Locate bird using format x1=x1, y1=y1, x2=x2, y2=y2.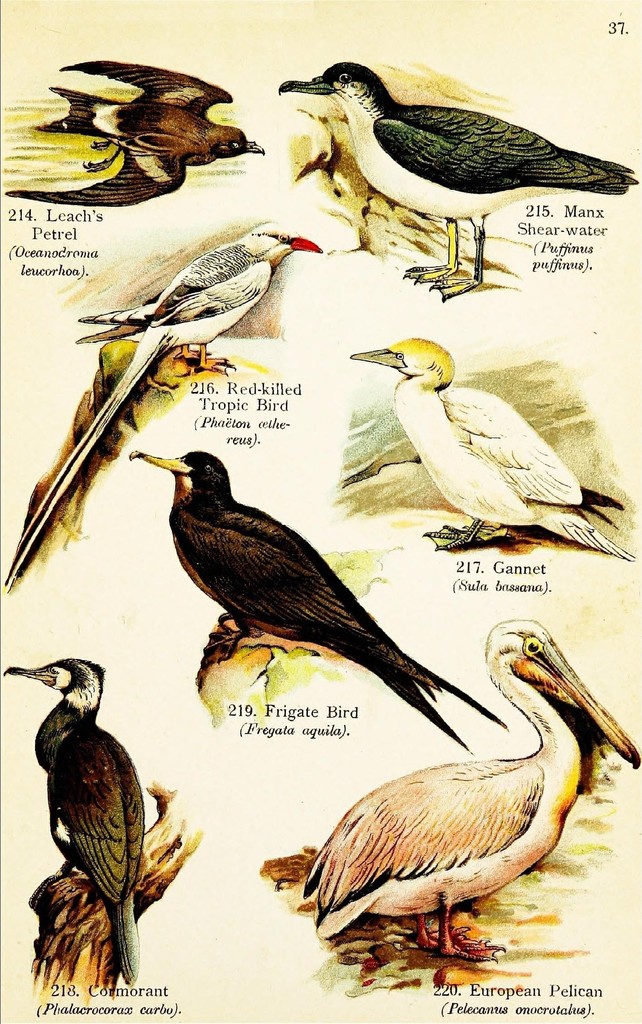
x1=0, y1=213, x2=330, y2=595.
